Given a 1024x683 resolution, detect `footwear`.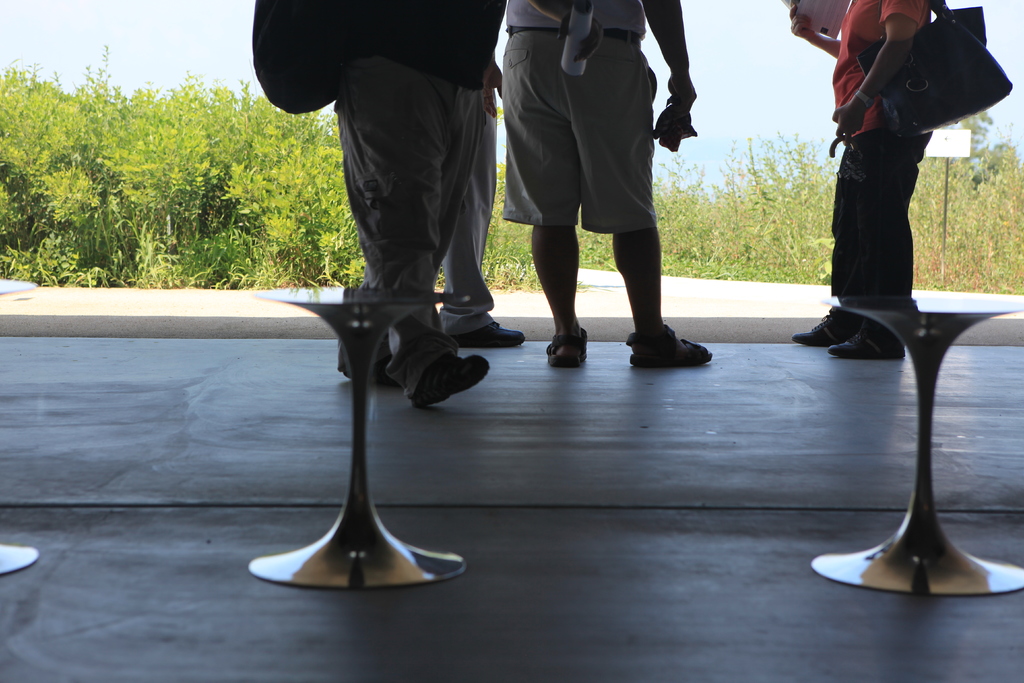
{"left": 410, "top": 352, "right": 489, "bottom": 411}.
